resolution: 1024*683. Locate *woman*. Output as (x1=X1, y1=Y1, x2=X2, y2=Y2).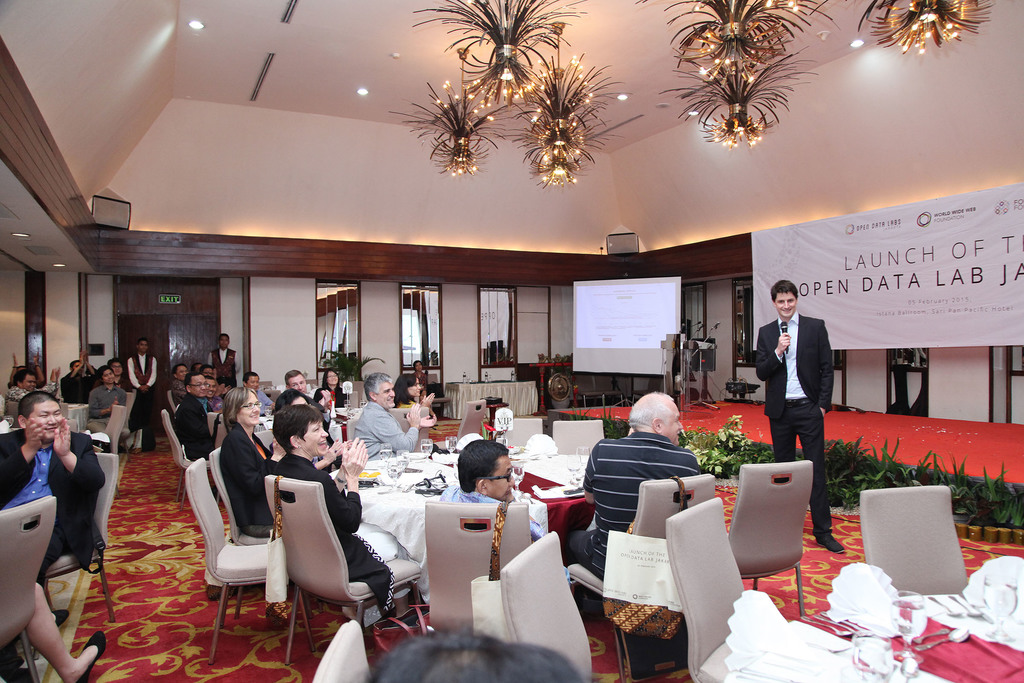
(x1=219, y1=386, x2=284, y2=538).
